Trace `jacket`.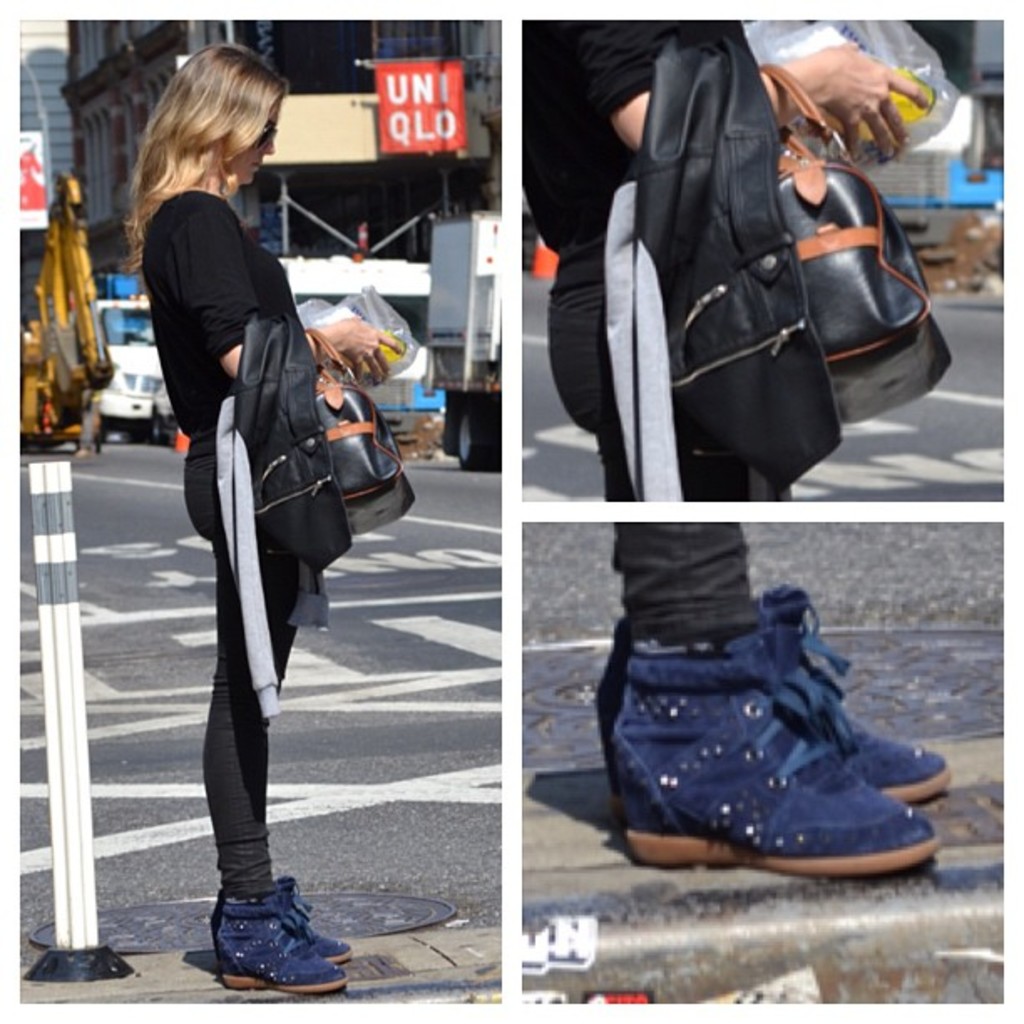
Traced to (left=597, top=12, right=845, bottom=502).
